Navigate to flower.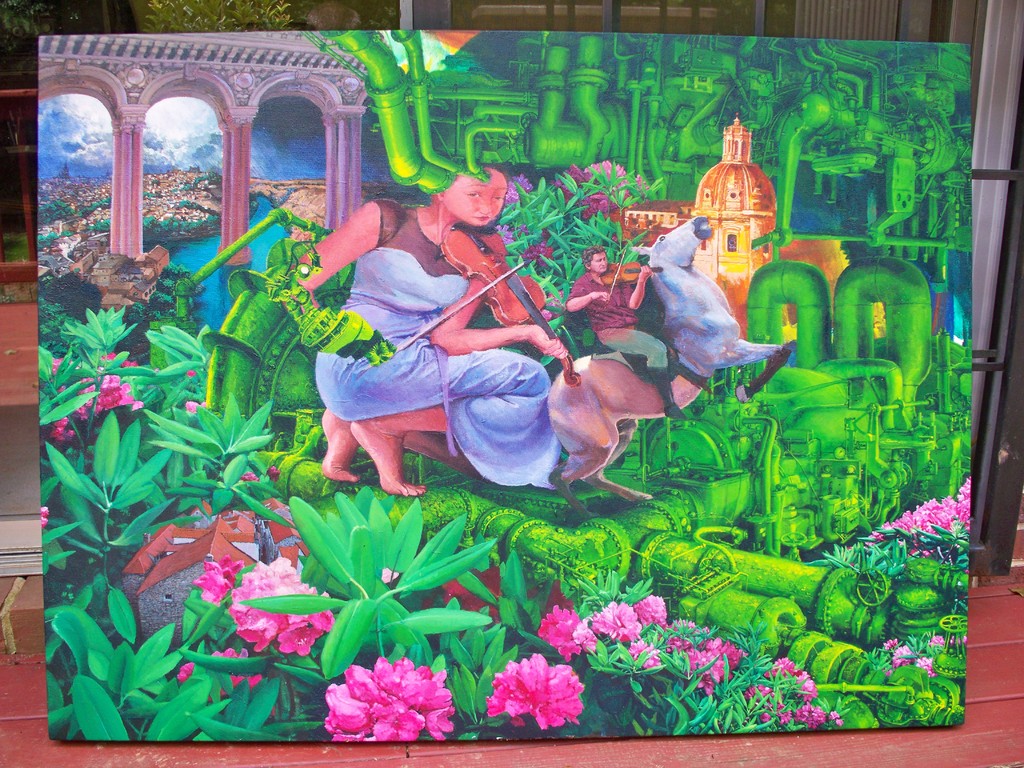
Navigation target: [left=37, top=502, right=53, bottom=526].
